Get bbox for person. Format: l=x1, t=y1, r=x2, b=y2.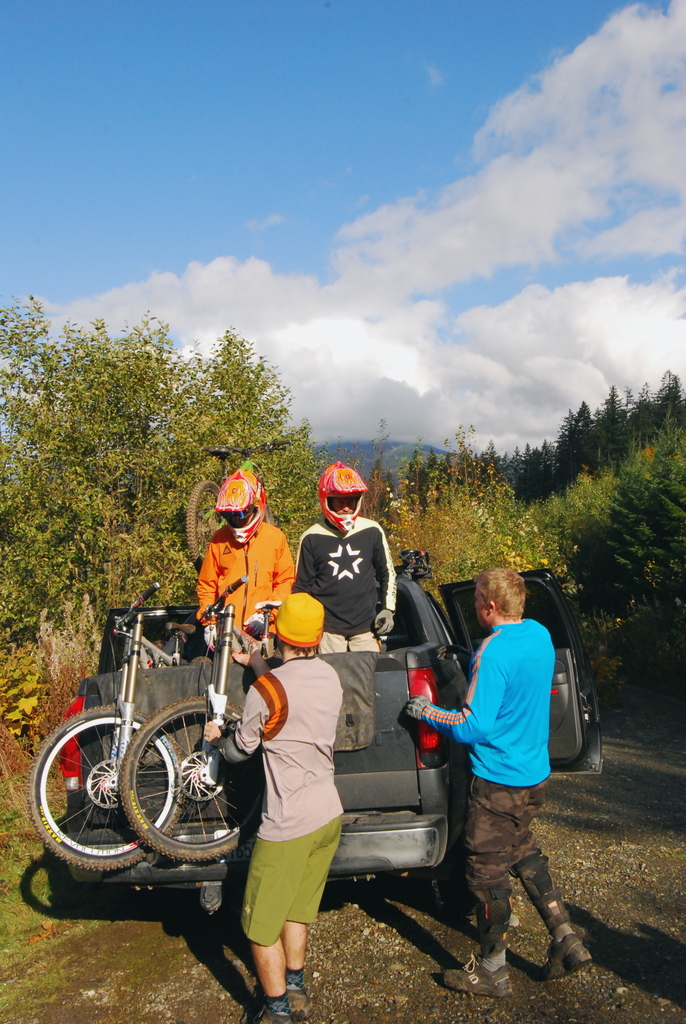
l=297, t=456, r=396, b=741.
